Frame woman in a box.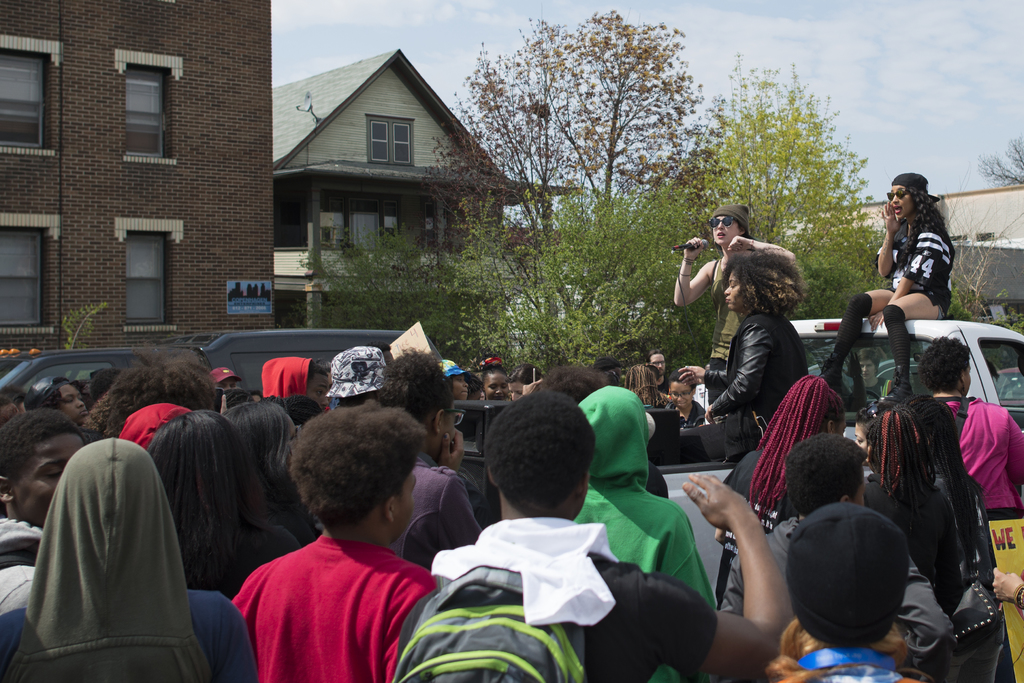
l=231, t=403, r=323, b=541.
